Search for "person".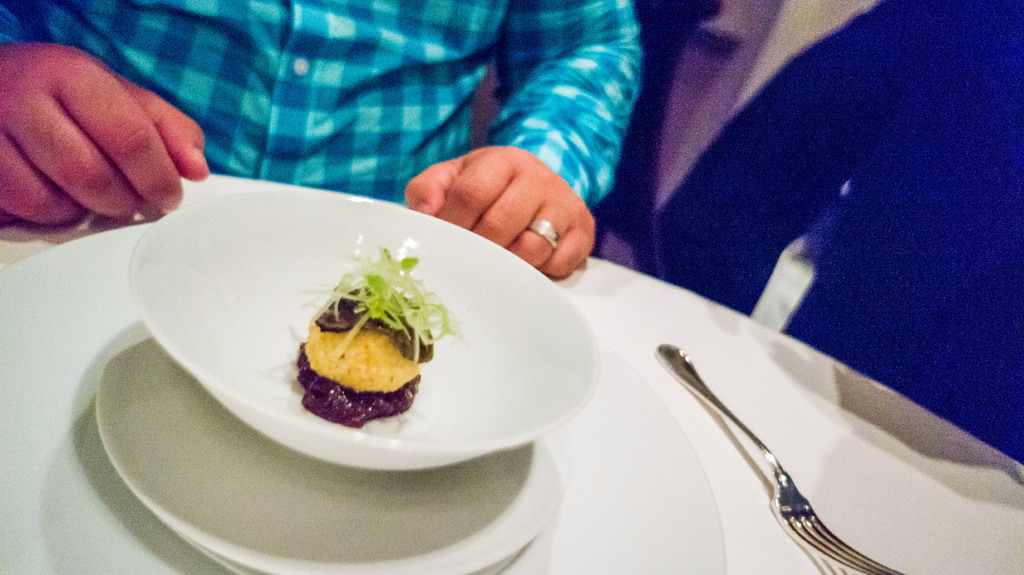
Found at [0,0,635,203].
